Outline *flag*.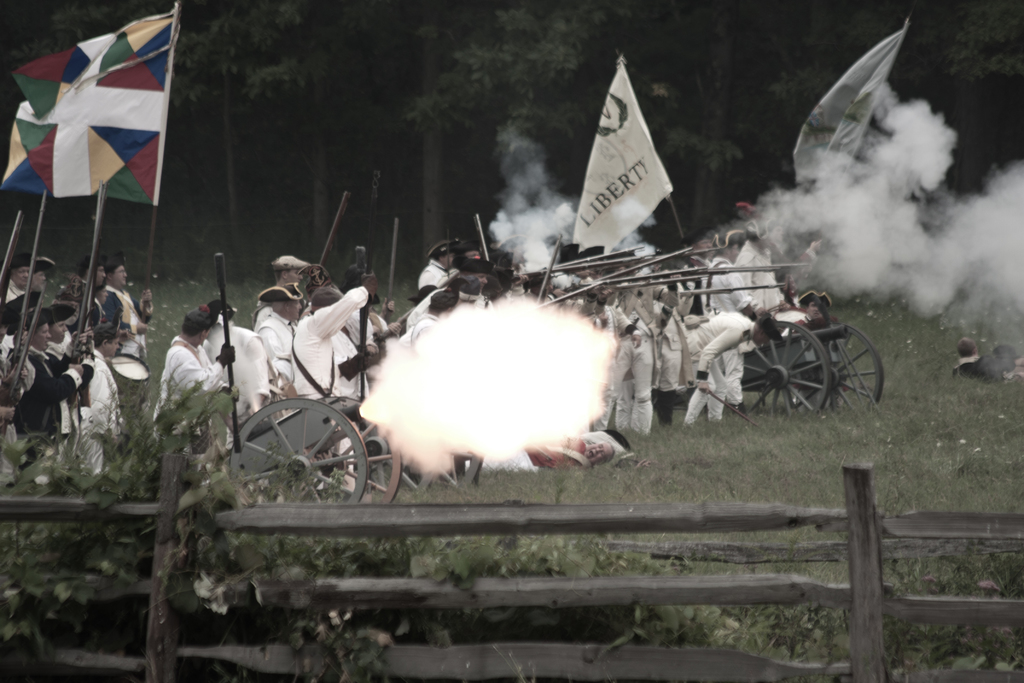
Outline: region(14, 0, 174, 260).
